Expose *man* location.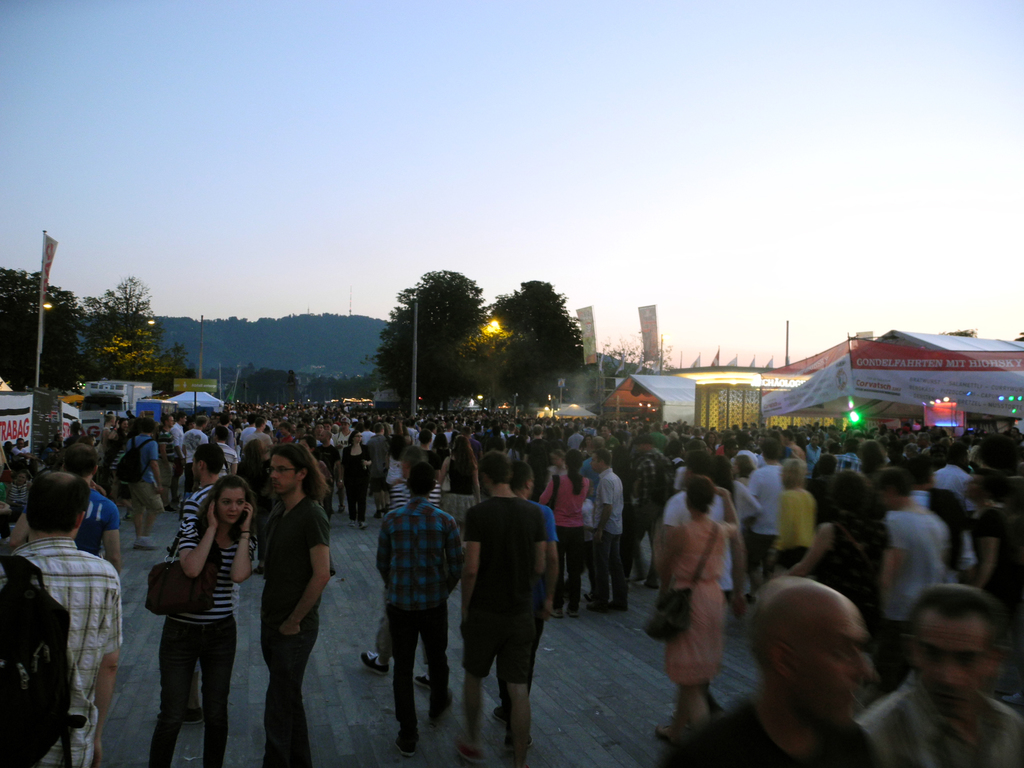
Exposed at <box>454,470,555,751</box>.
